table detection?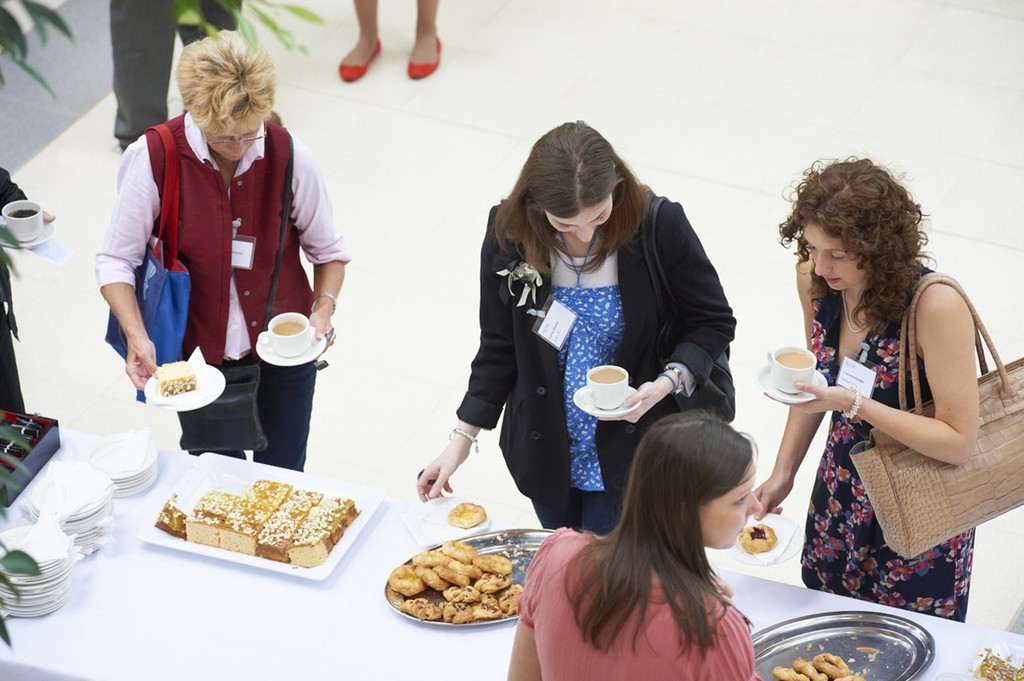
Rect(0, 404, 1023, 680)
